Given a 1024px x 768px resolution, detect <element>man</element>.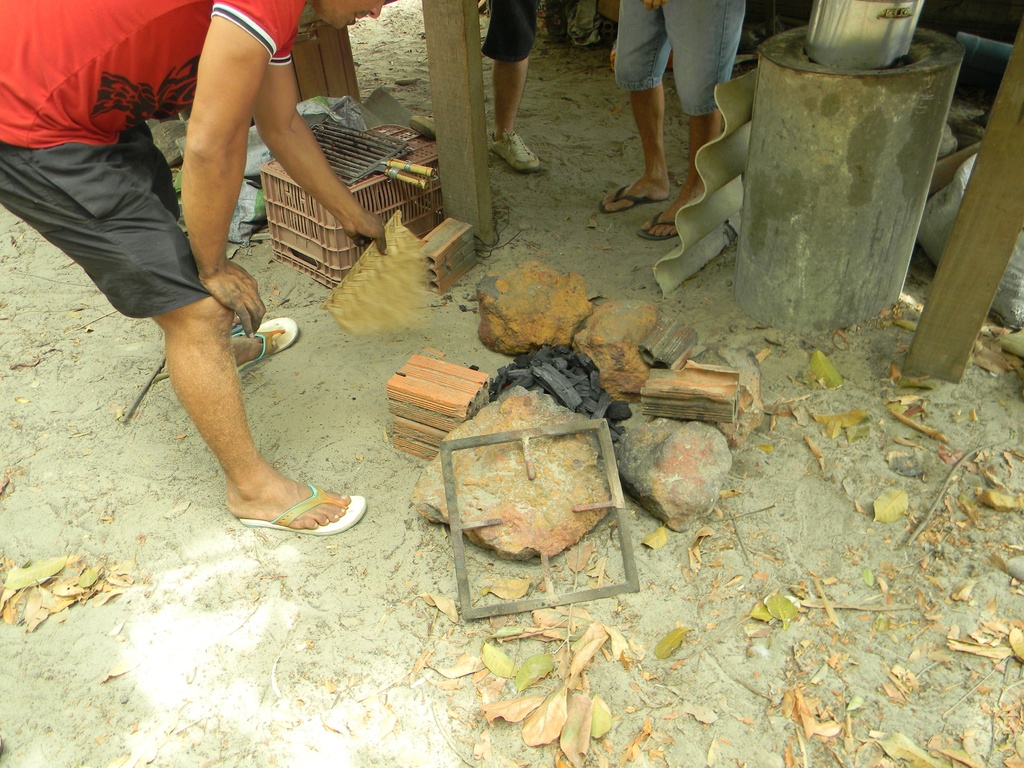
bbox=(0, 0, 392, 534).
